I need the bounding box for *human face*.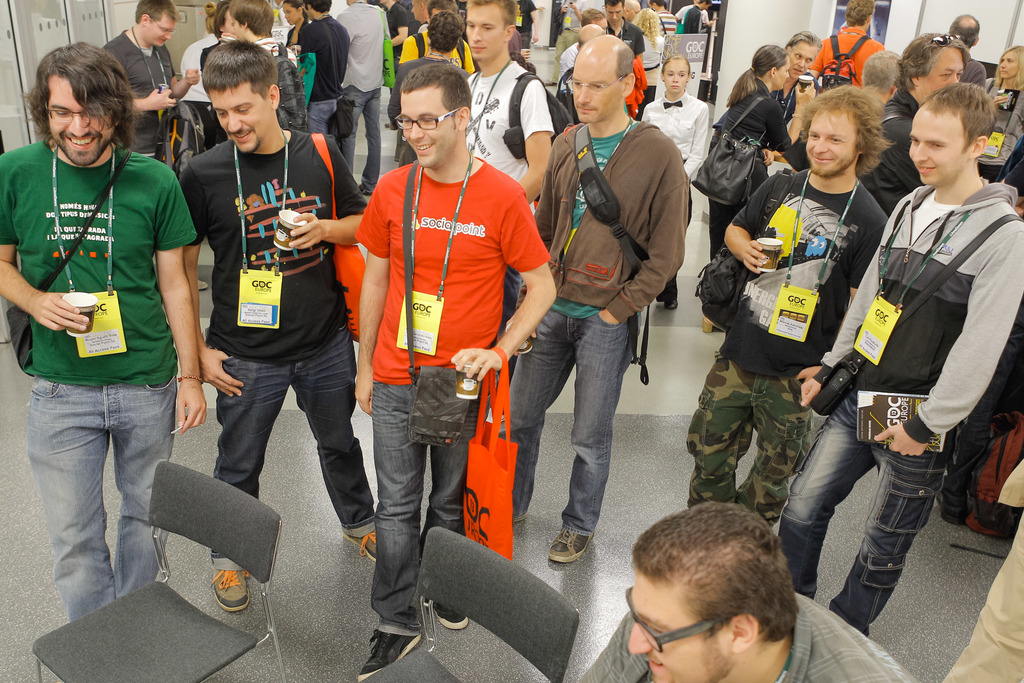
Here it is: rect(281, 0, 296, 23).
